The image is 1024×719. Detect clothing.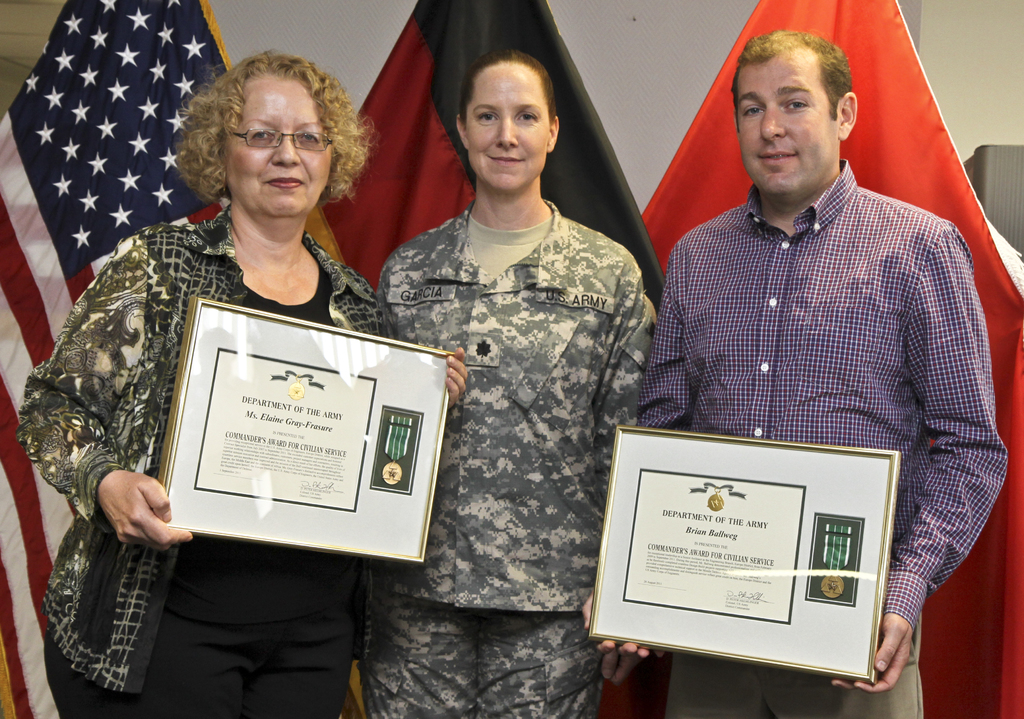
Detection: 367,195,653,718.
